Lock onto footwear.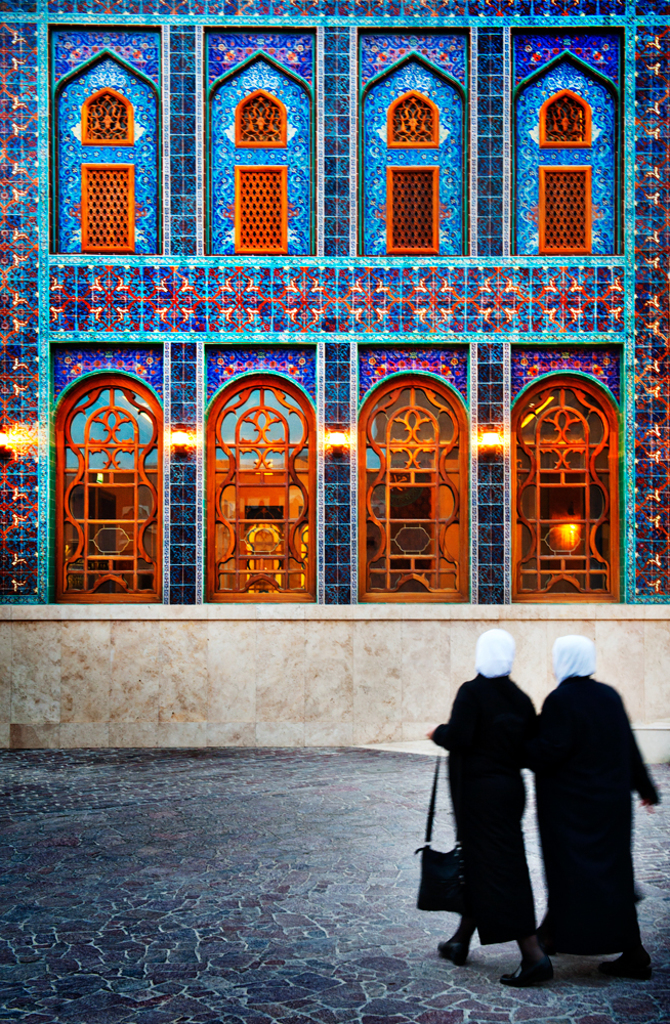
Locked: (left=508, top=966, right=547, bottom=987).
